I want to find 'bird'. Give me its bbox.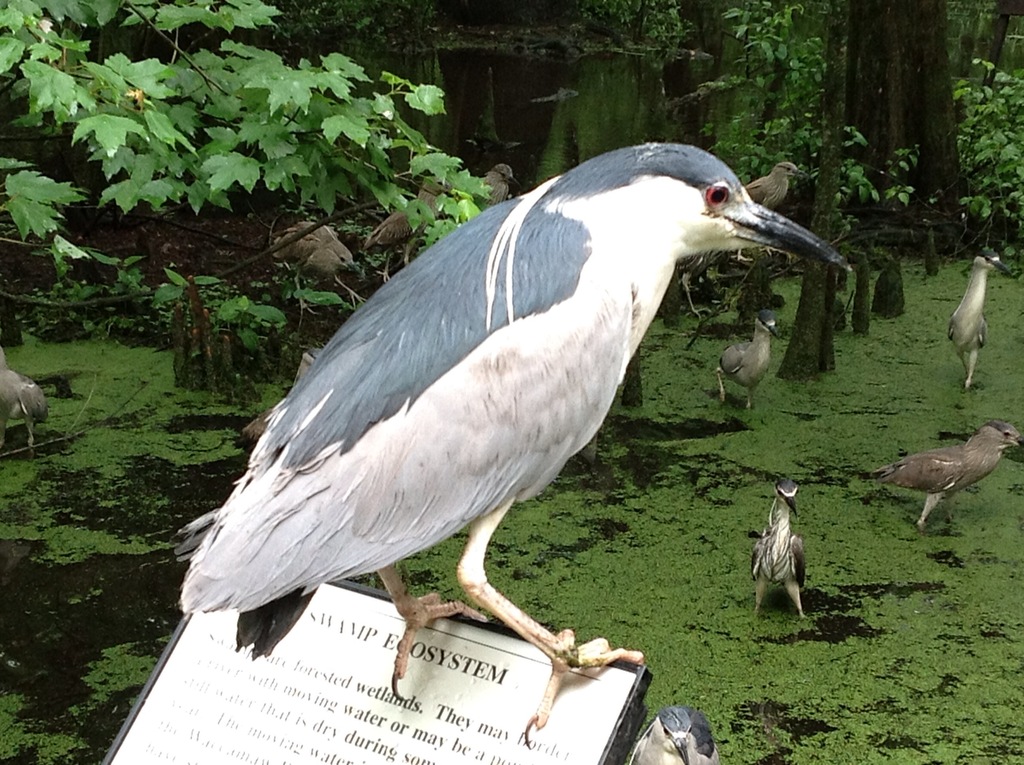
detection(751, 474, 808, 621).
